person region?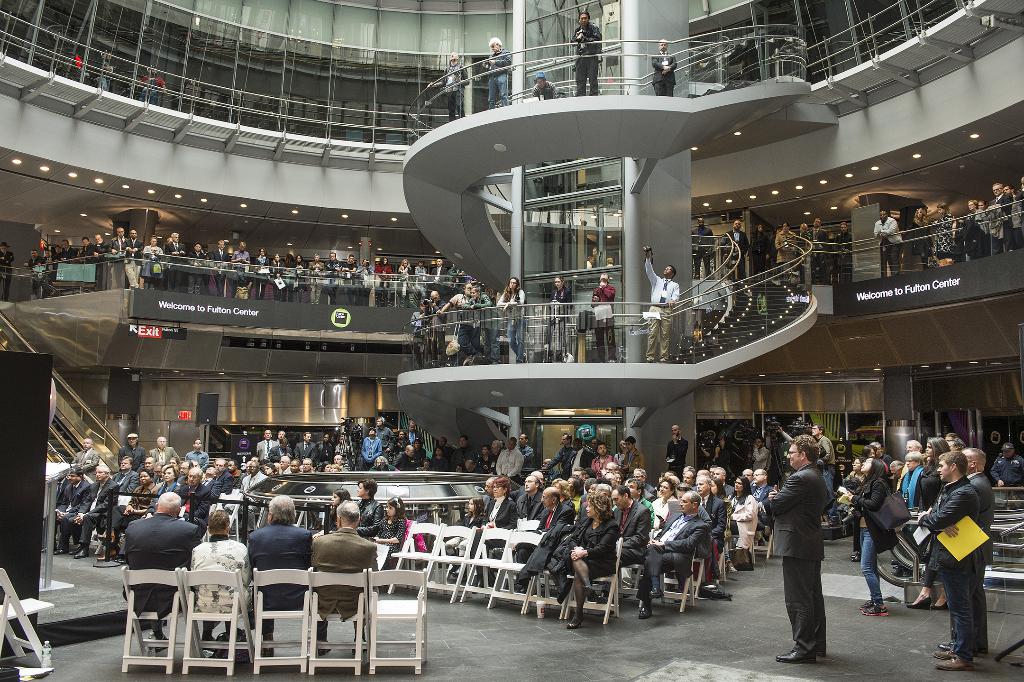
l=525, t=72, r=563, b=104
